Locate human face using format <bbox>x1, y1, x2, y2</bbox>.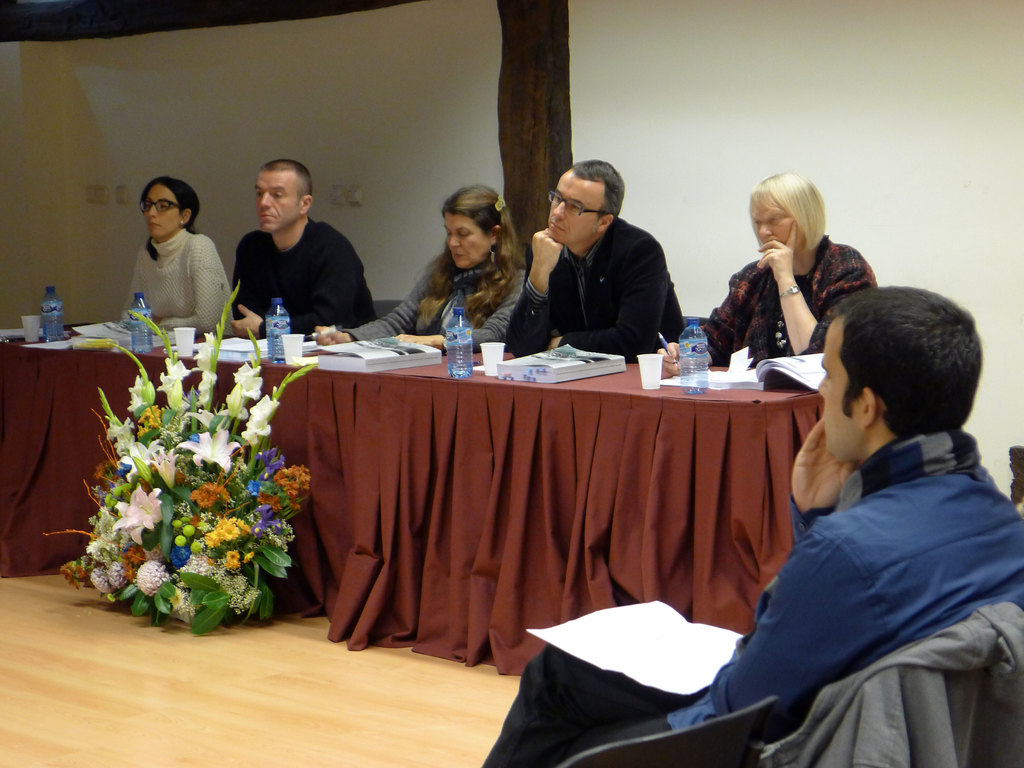
<bbox>253, 172, 303, 229</bbox>.
